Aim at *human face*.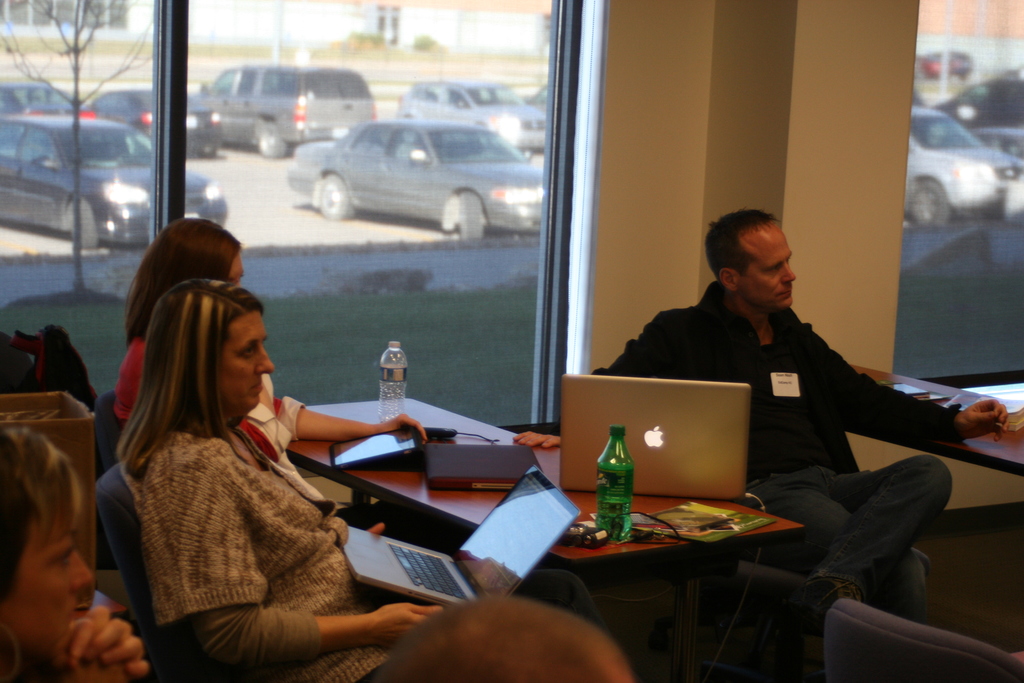
Aimed at BBox(3, 513, 95, 652).
